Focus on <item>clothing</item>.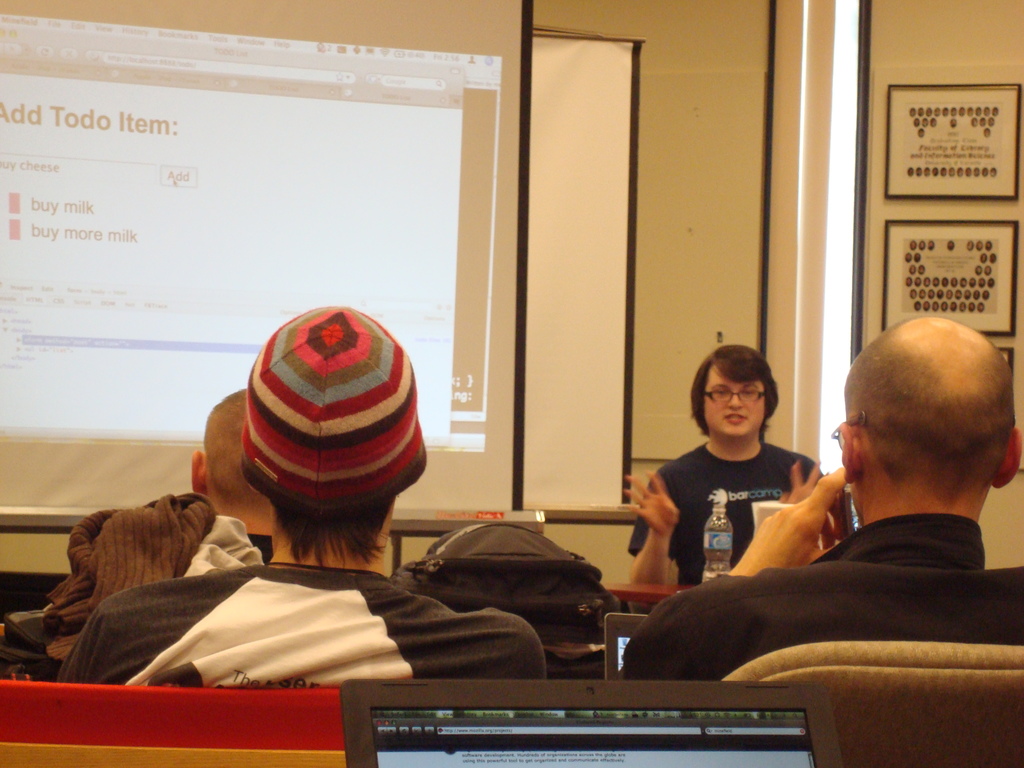
Focused at {"left": 644, "top": 406, "right": 828, "bottom": 588}.
